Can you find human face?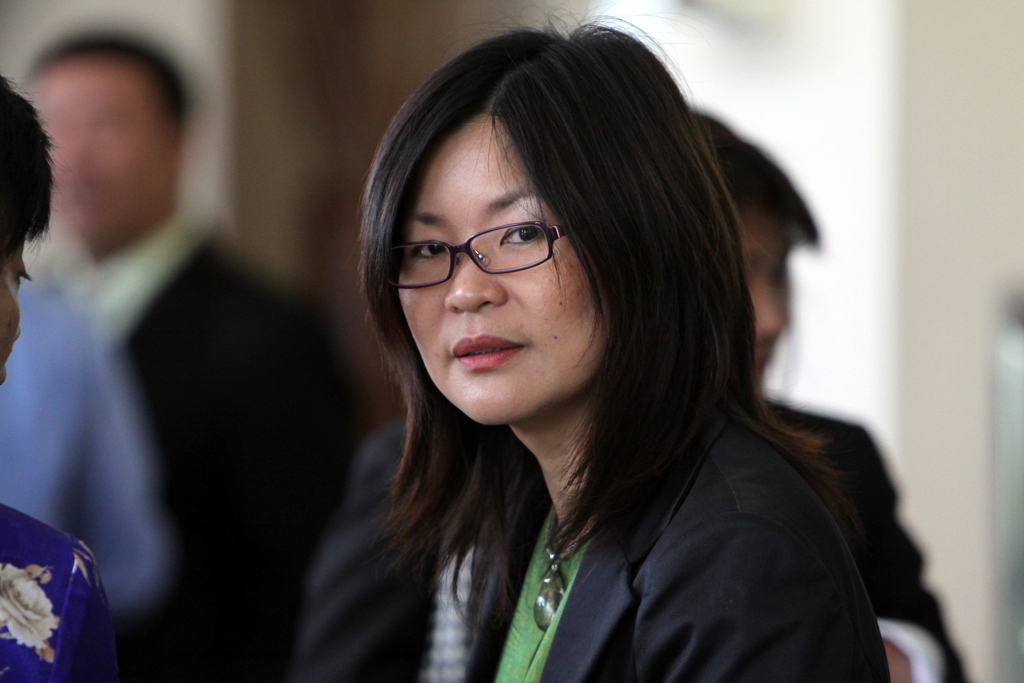
Yes, bounding box: select_region(400, 141, 590, 432).
